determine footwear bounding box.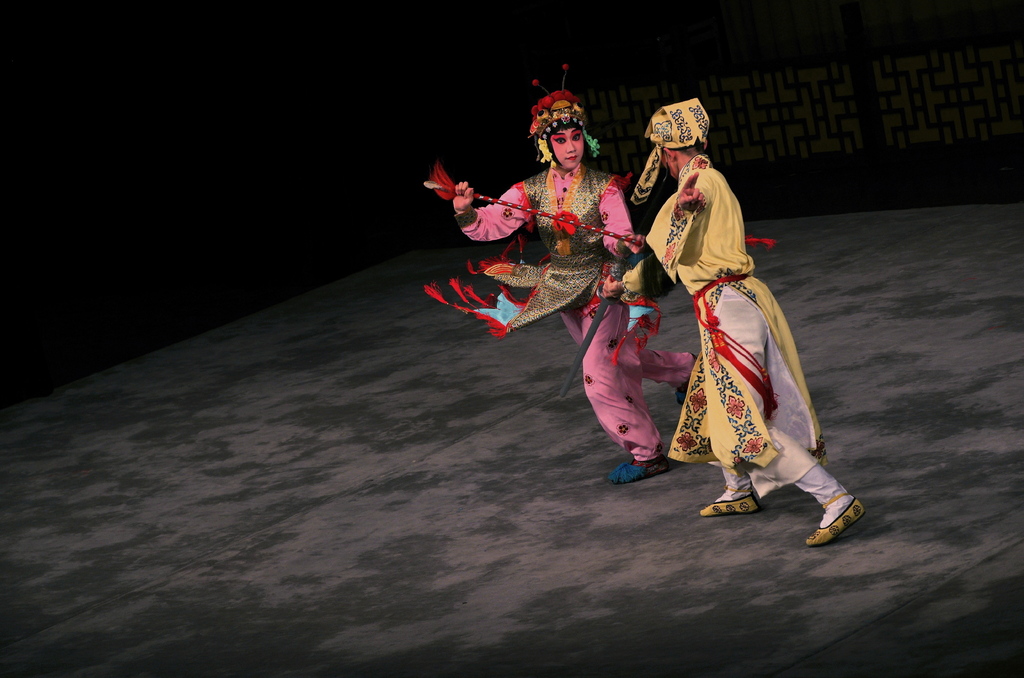
Determined: bbox=(708, 469, 780, 530).
